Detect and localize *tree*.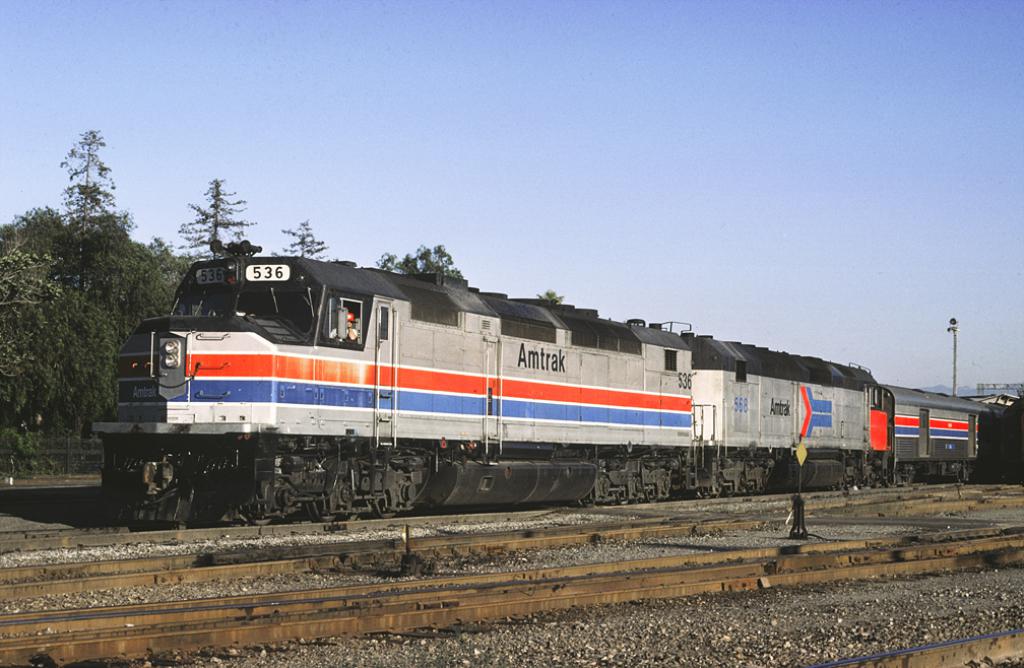
Localized at [278,217,326,260].
